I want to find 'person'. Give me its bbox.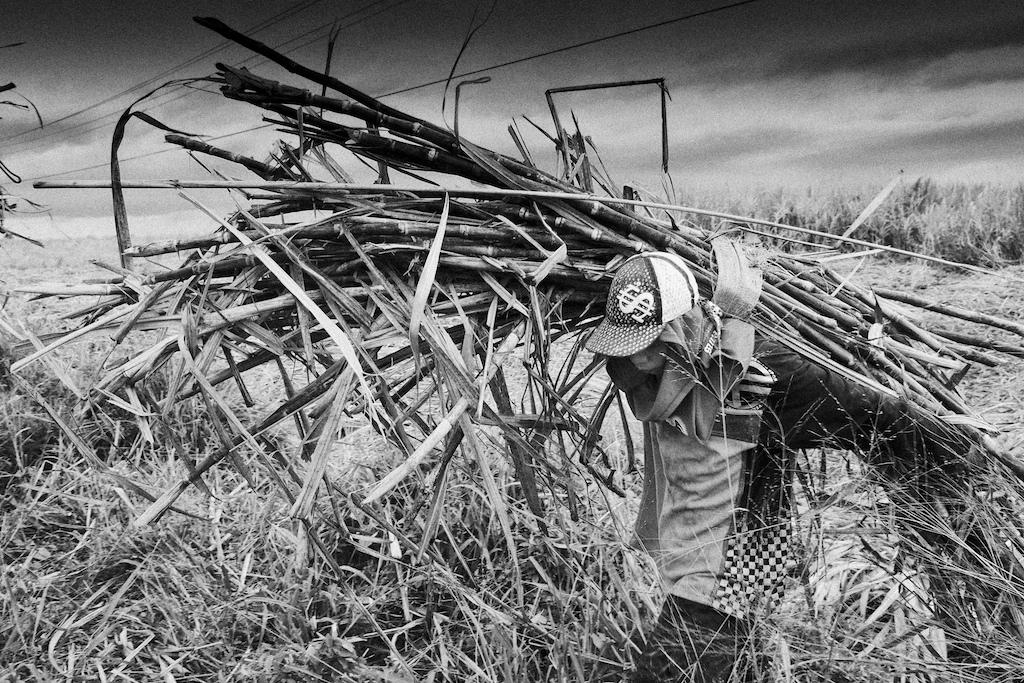
{"left": 582, "top": 245, "right": 1023, "bottom": 682}.
